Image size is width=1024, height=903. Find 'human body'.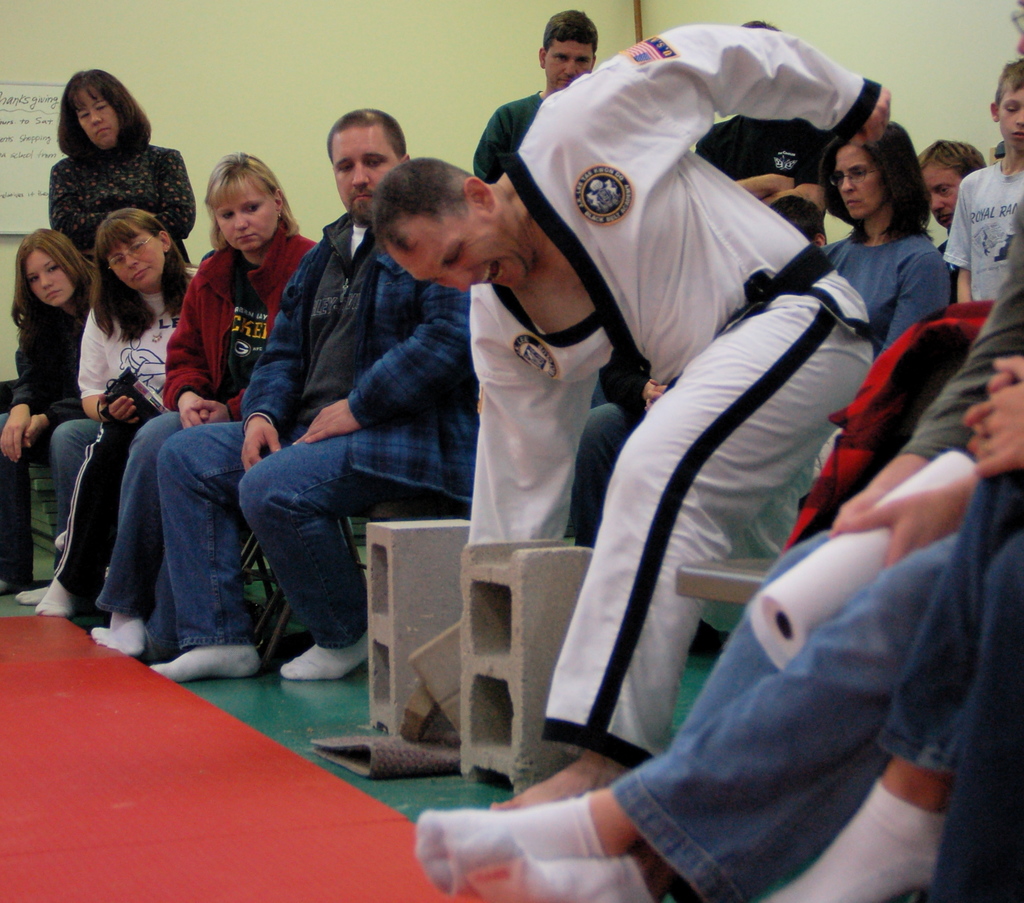
<bbox>79, 153, 322, 680</bbox>.
